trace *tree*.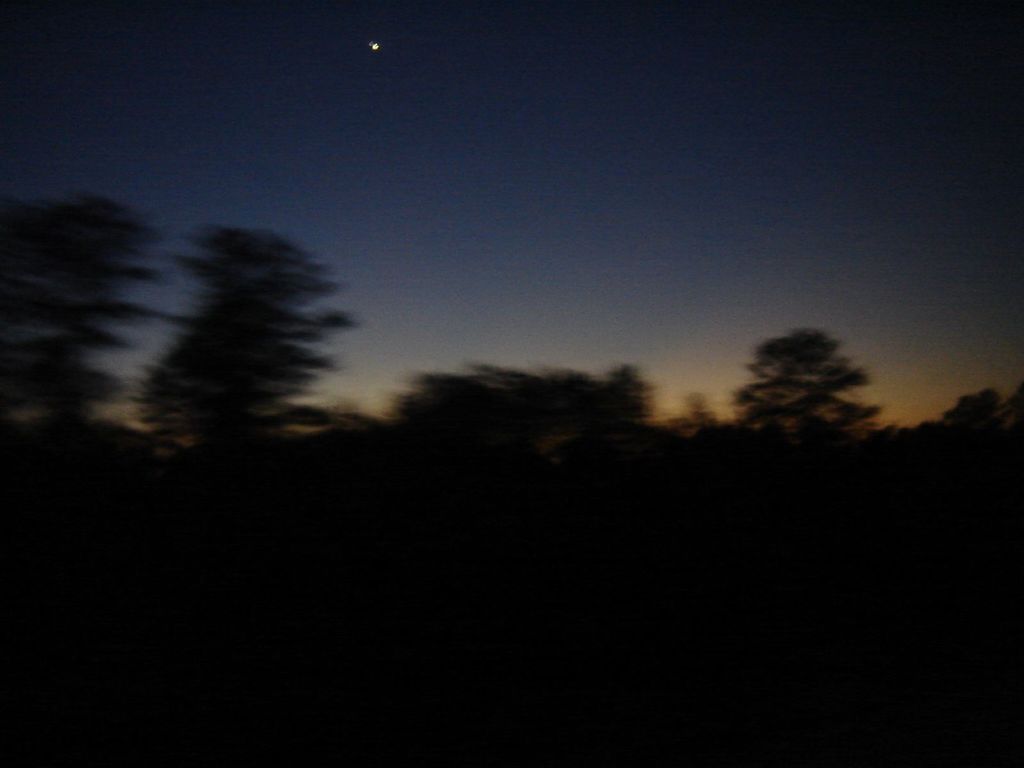
Traced to {"left": 123, "top": 206, "right": 382, "bottom": 440}.
